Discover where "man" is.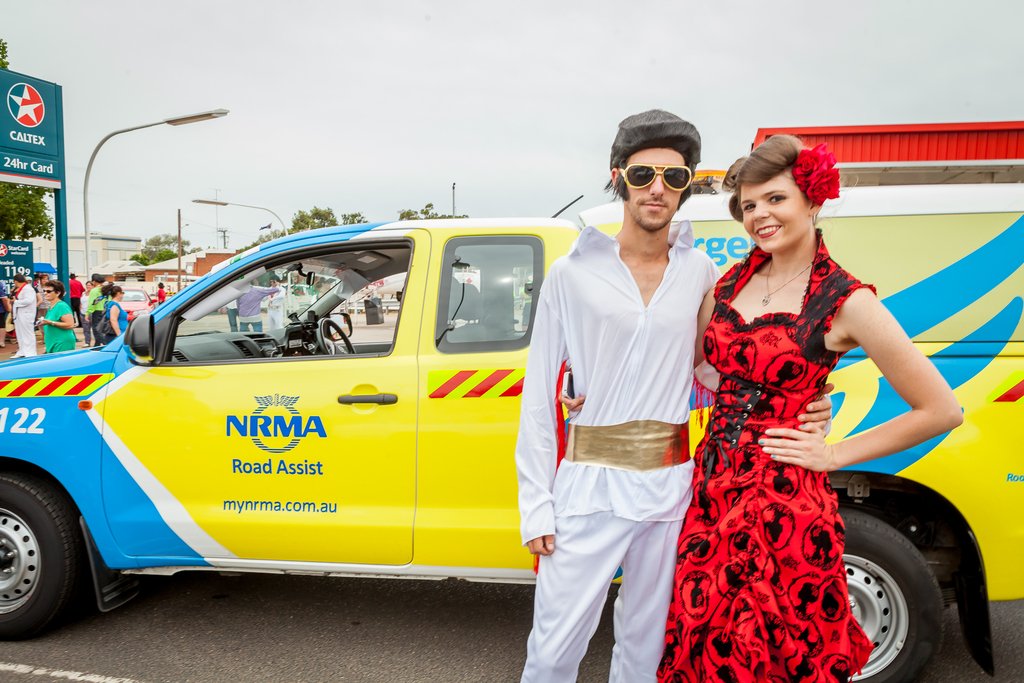
Discovered at (x1=0, y1=279, x2=8, y2=347).
